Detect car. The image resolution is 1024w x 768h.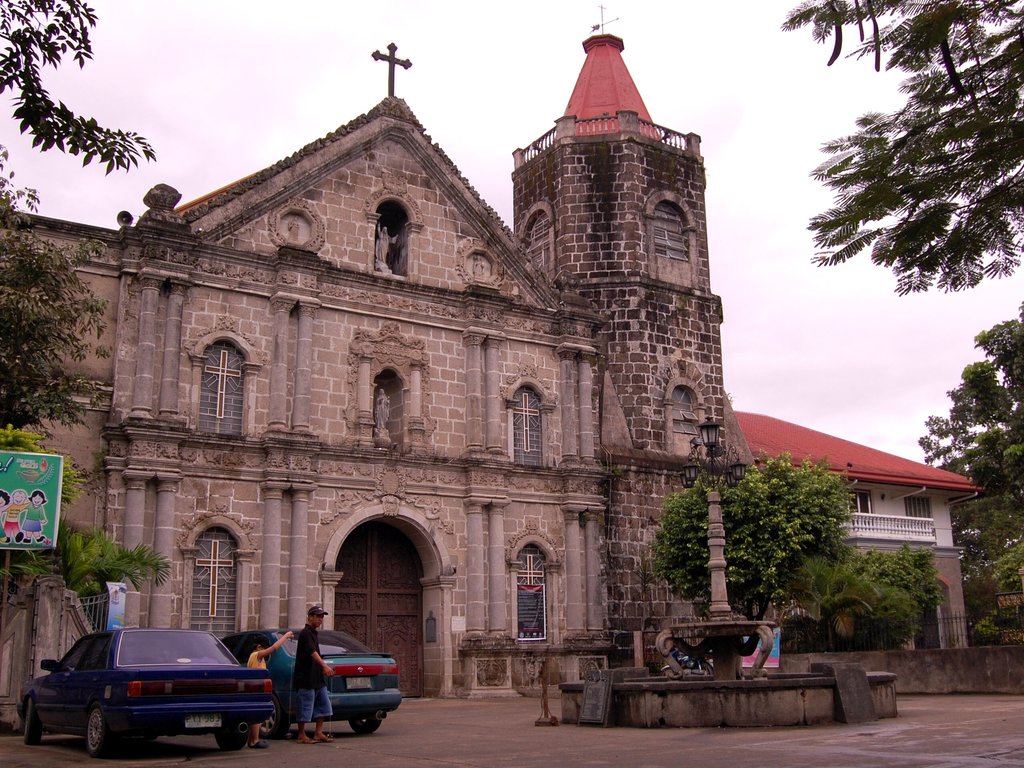
<box>220,622,405,736</box>.
